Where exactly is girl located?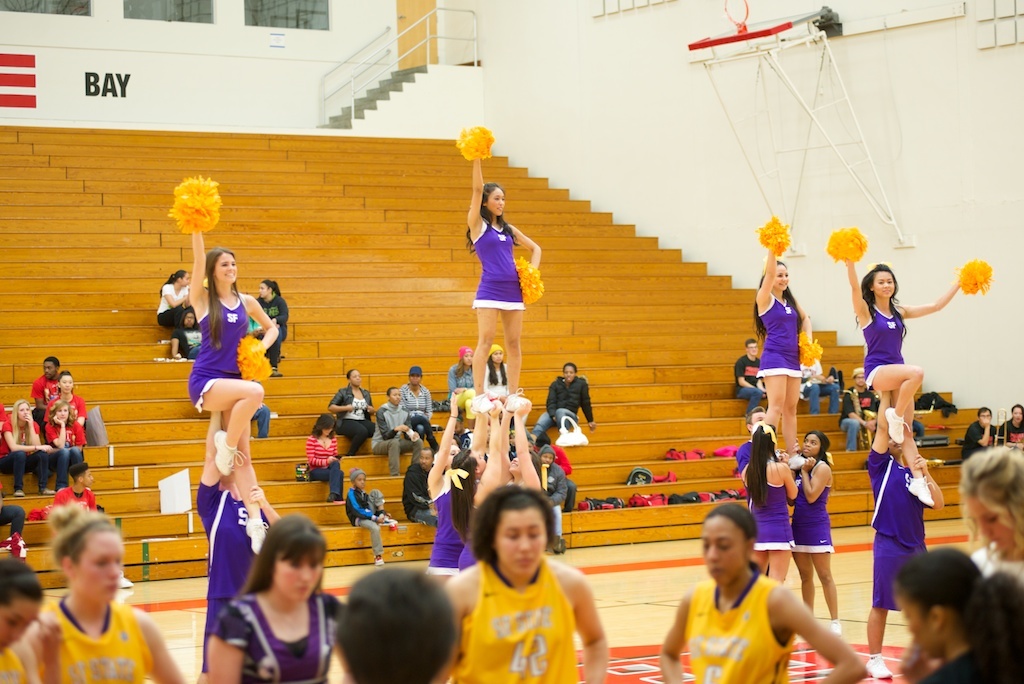
Its bounding box is 464/147/538/395.
